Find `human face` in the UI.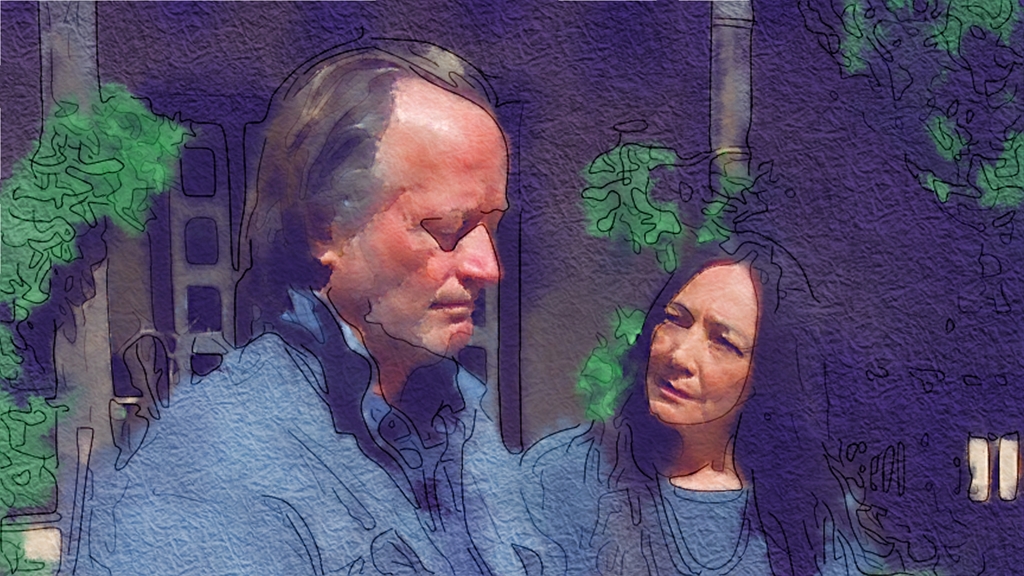
UI element at detection(645, 265, 765, 428).
